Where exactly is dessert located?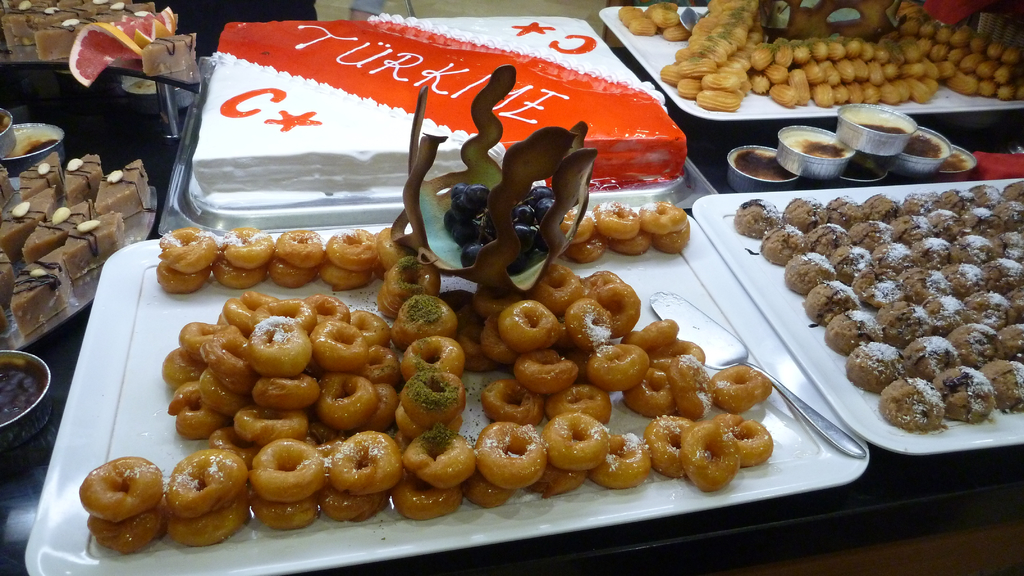
Its bounding box is {"left": 973, "top": 179, "right": 997, "bottom": 211}.
